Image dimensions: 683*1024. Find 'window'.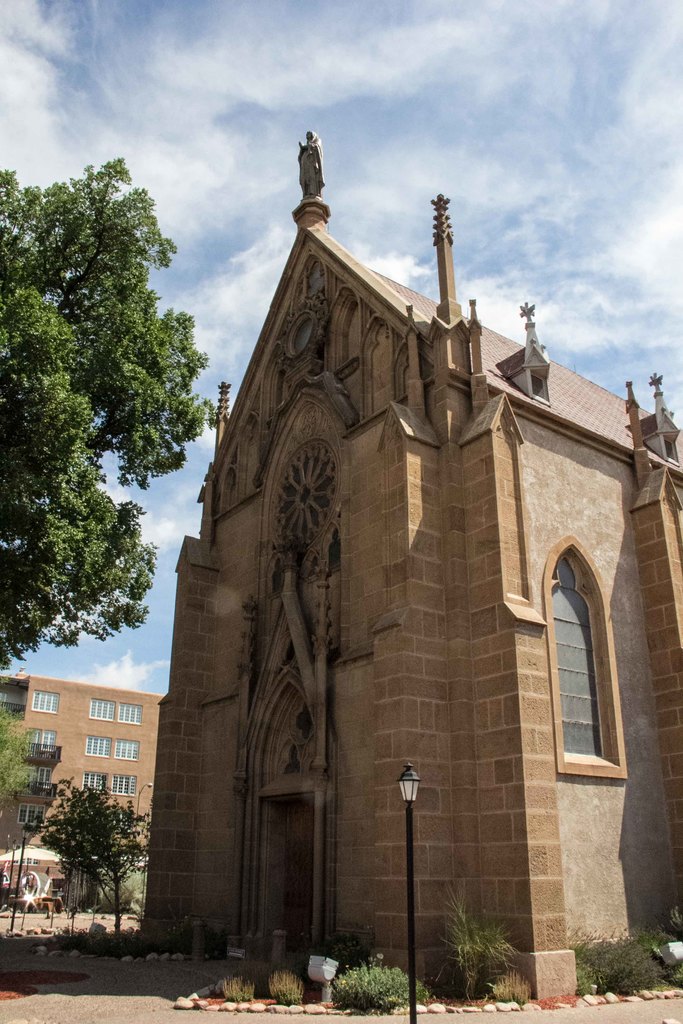
{"x1": 33, "y1": 691, "x2": 59, "y2": 712}.
